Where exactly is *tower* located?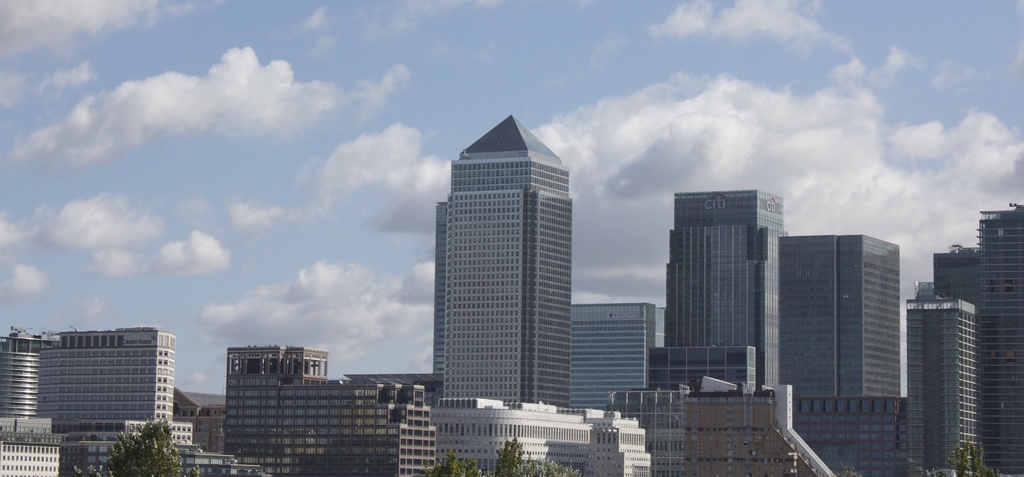
Its bounding box is [406,96,582,394].
